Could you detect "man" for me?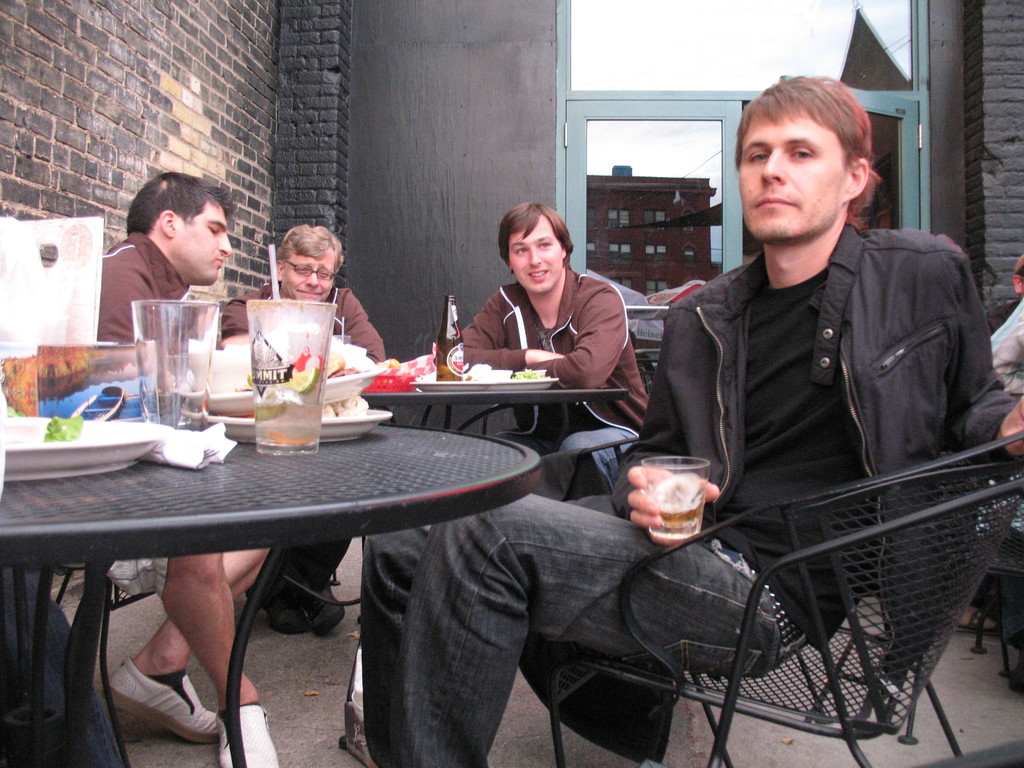
Detection result: (x1=222, y1=220, x2=384, y2=636).
